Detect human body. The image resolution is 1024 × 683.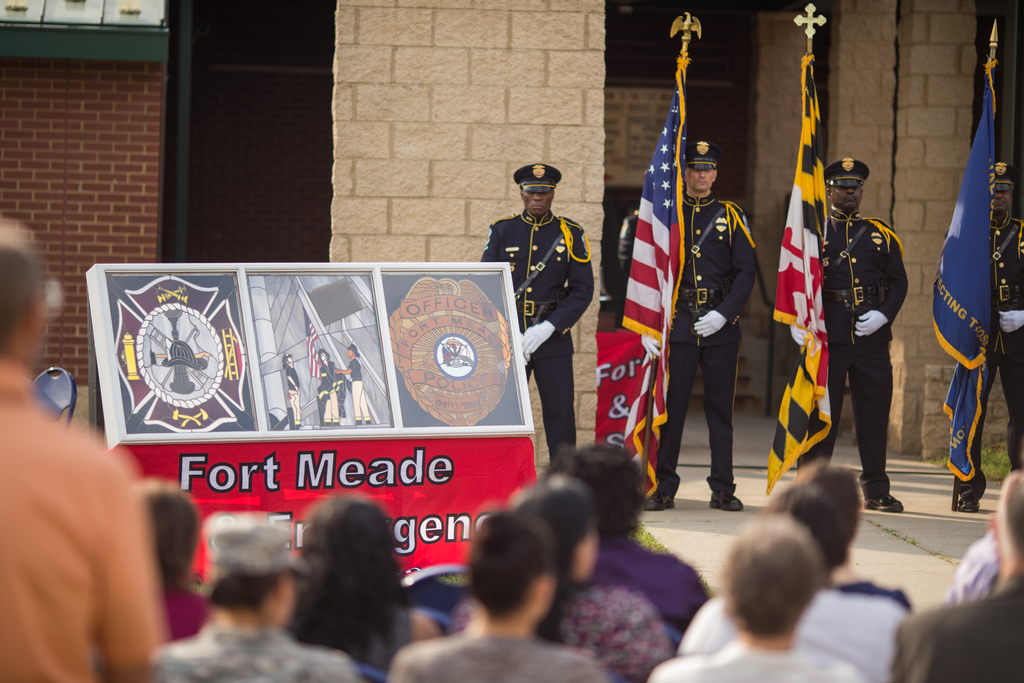
bbox=[546, 434, 707, 637].
